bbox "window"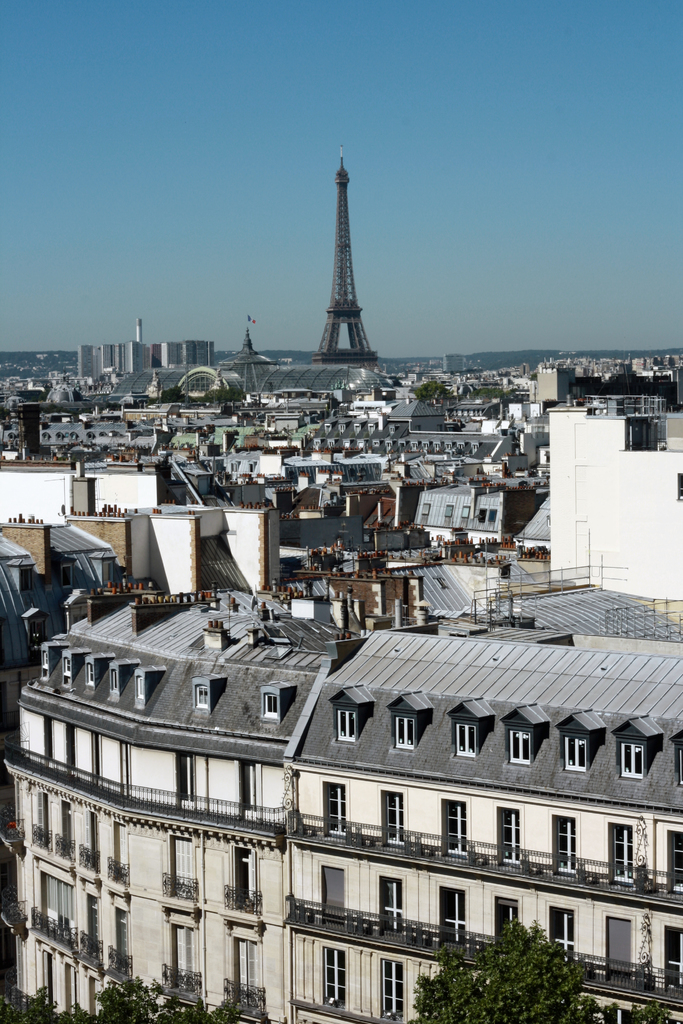
(262,690,281,717)
